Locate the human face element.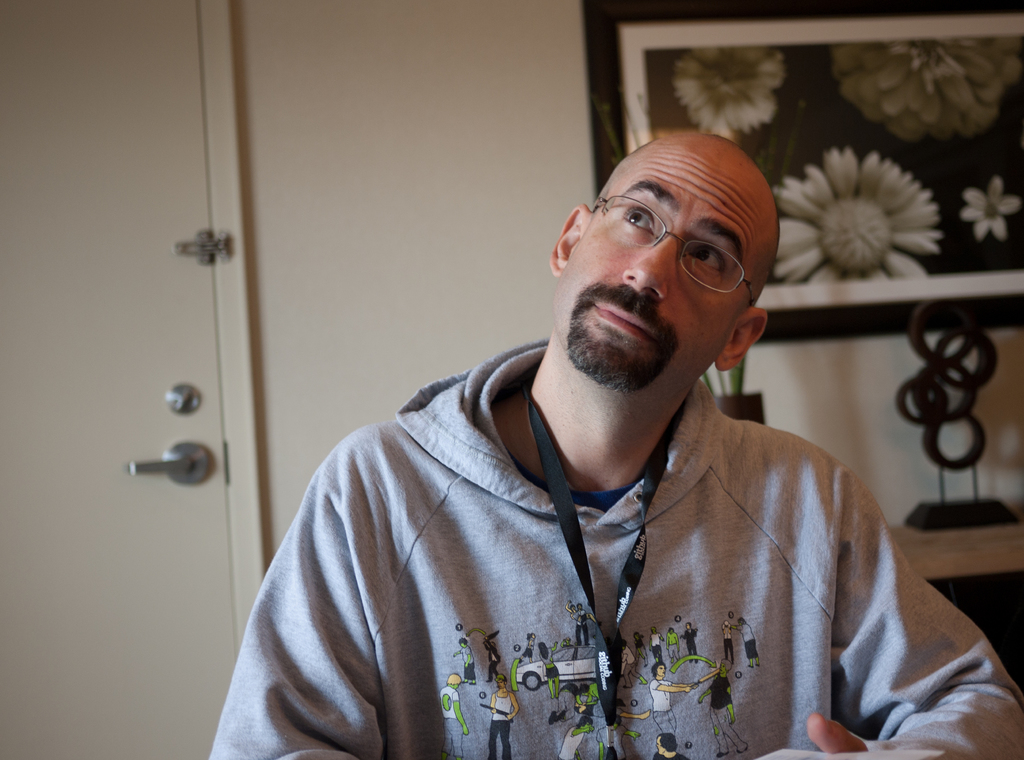
Element bbox: select_region(554, 131, 780, 394).
